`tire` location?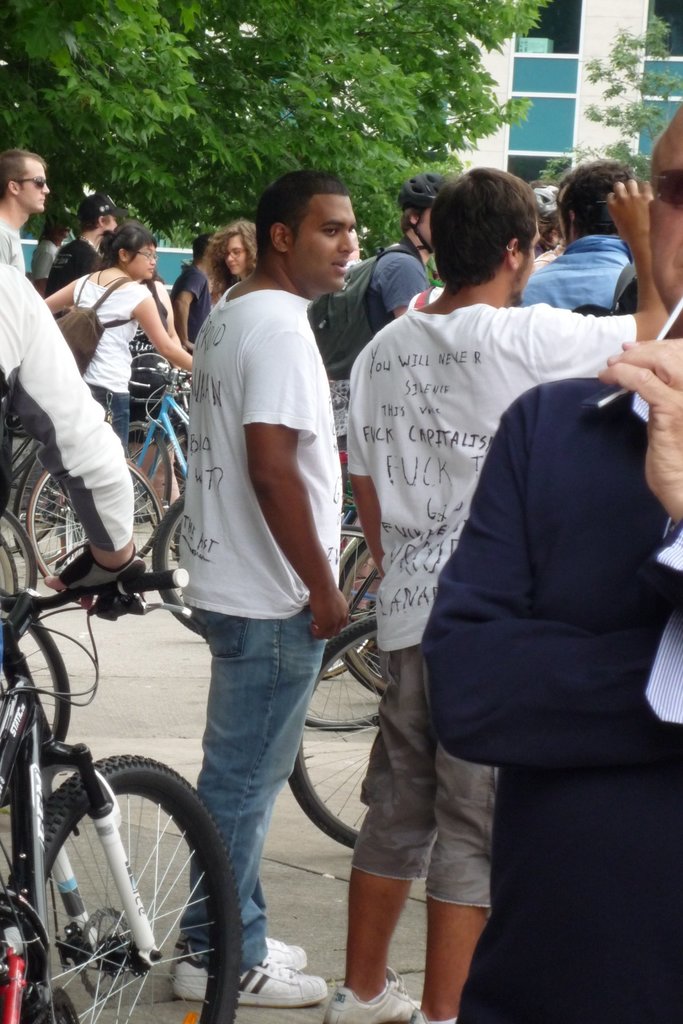
bbox=(0, 589, 74, 745)
